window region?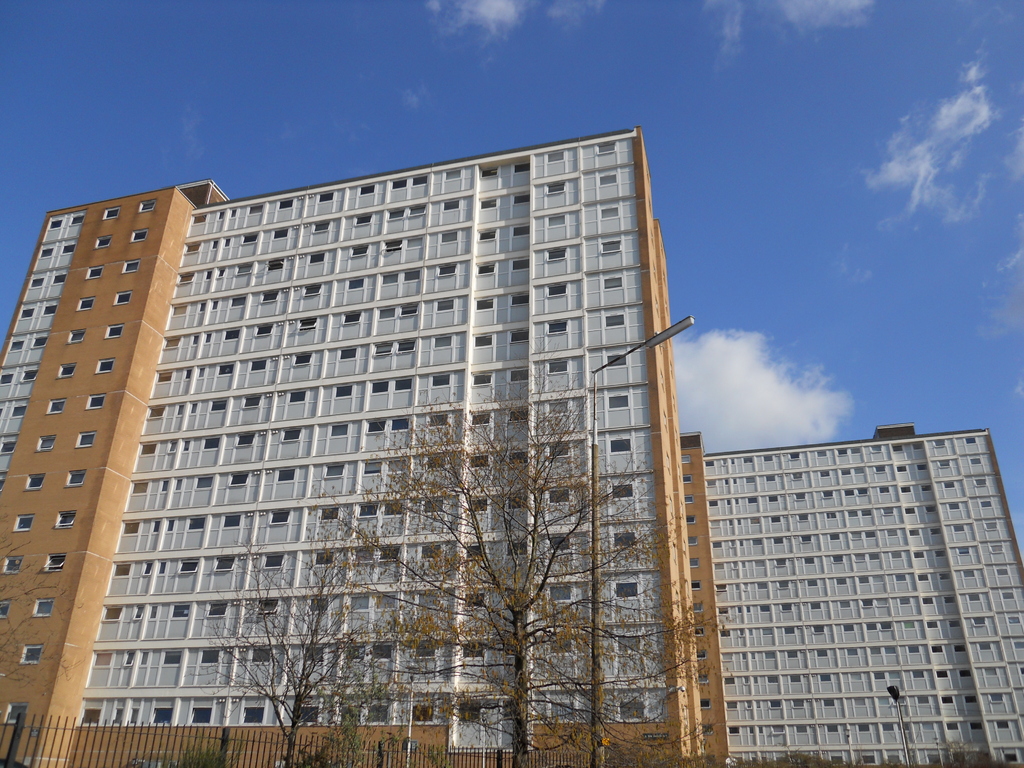
(x1=184, y1=243, x2=198, y2=253)
